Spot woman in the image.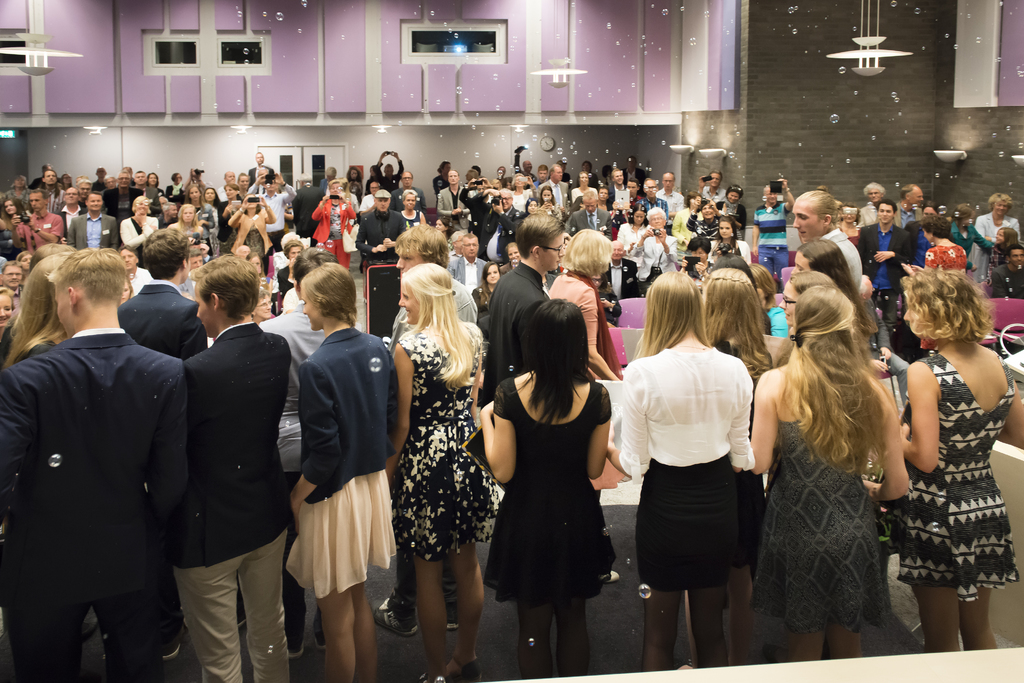
woman found at 278/239/312/292.
